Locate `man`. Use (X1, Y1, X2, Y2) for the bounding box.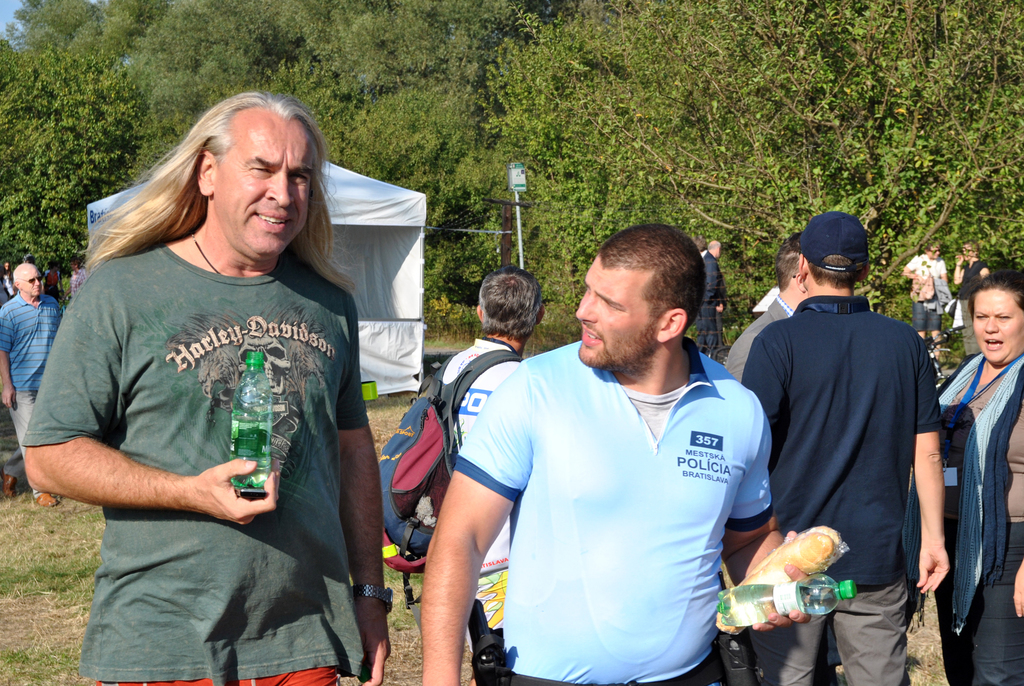
(900, 238, 952, 360).
